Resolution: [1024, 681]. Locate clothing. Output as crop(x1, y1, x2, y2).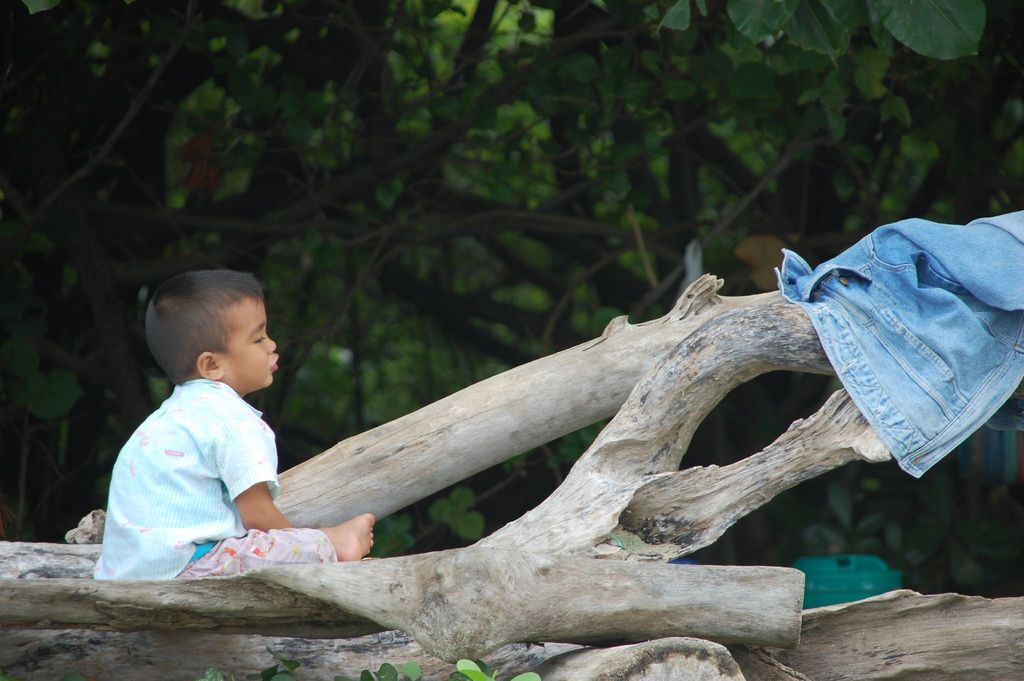
crop(102, 348, 313, 581).
